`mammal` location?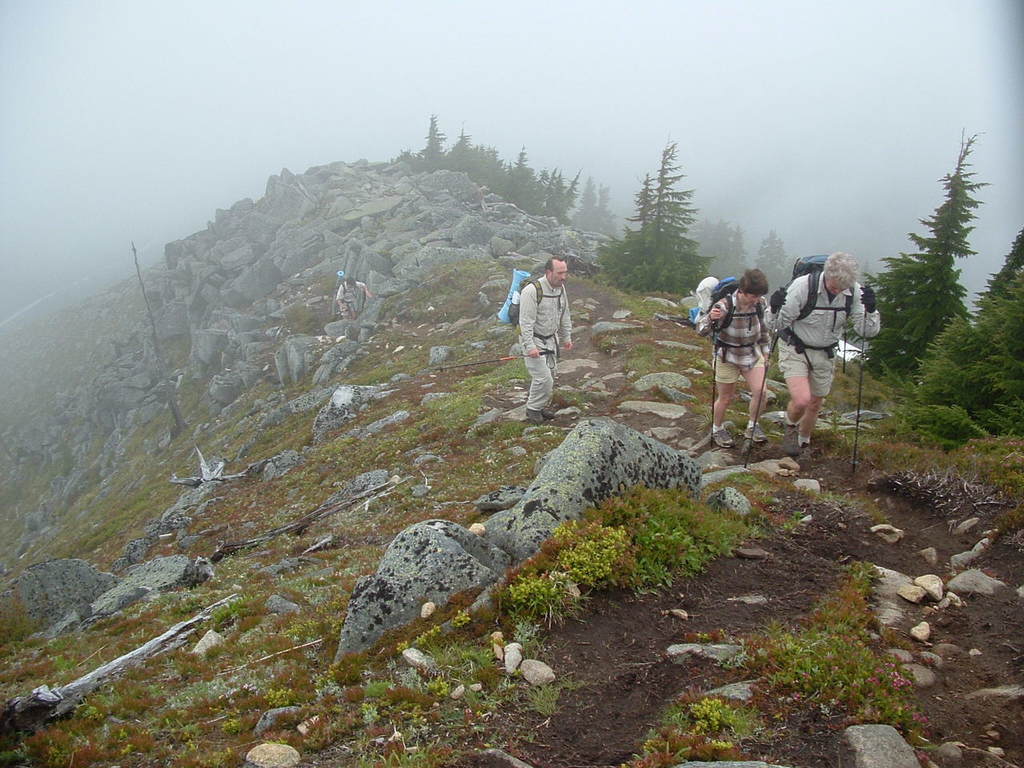
706:262:770:446
